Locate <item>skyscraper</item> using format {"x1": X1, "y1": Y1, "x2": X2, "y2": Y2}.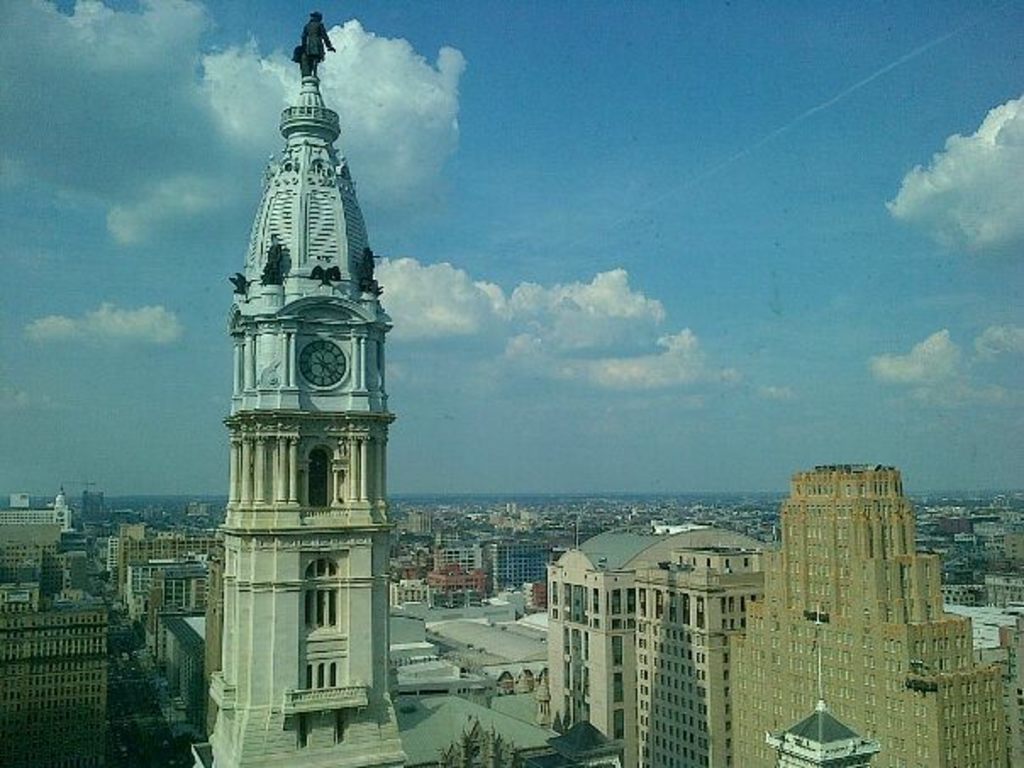
{"x1": 731, "y1": 468, "x2": 1017, "y2": 766}.
